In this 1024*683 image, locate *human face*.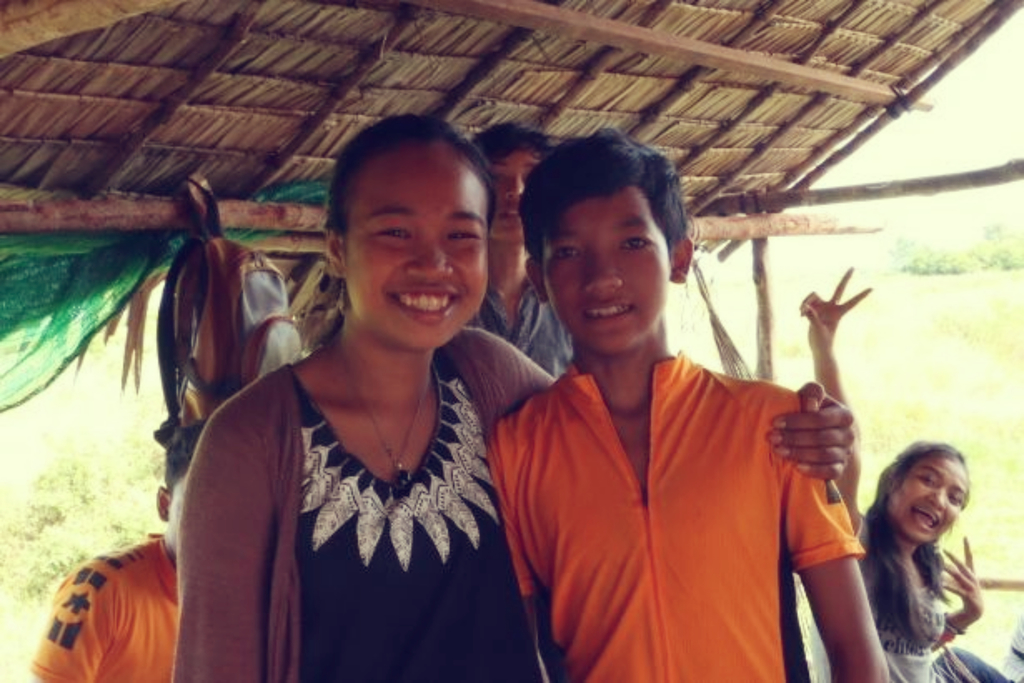
Bounding box: <region>337, 142, 490, 350</region>.
